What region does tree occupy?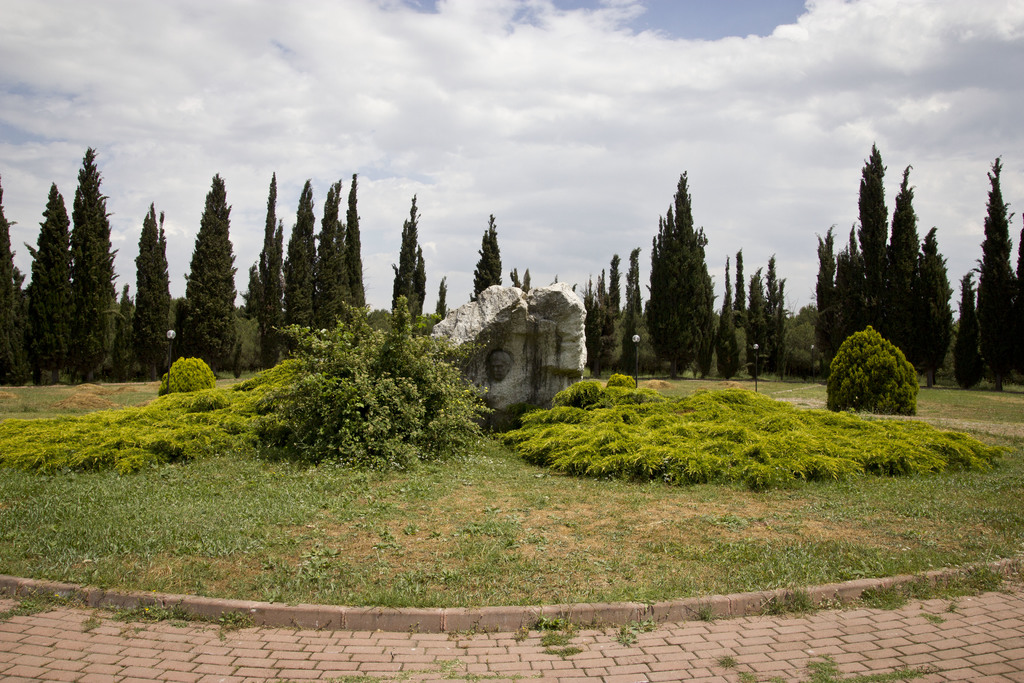
185:165:236:378.
